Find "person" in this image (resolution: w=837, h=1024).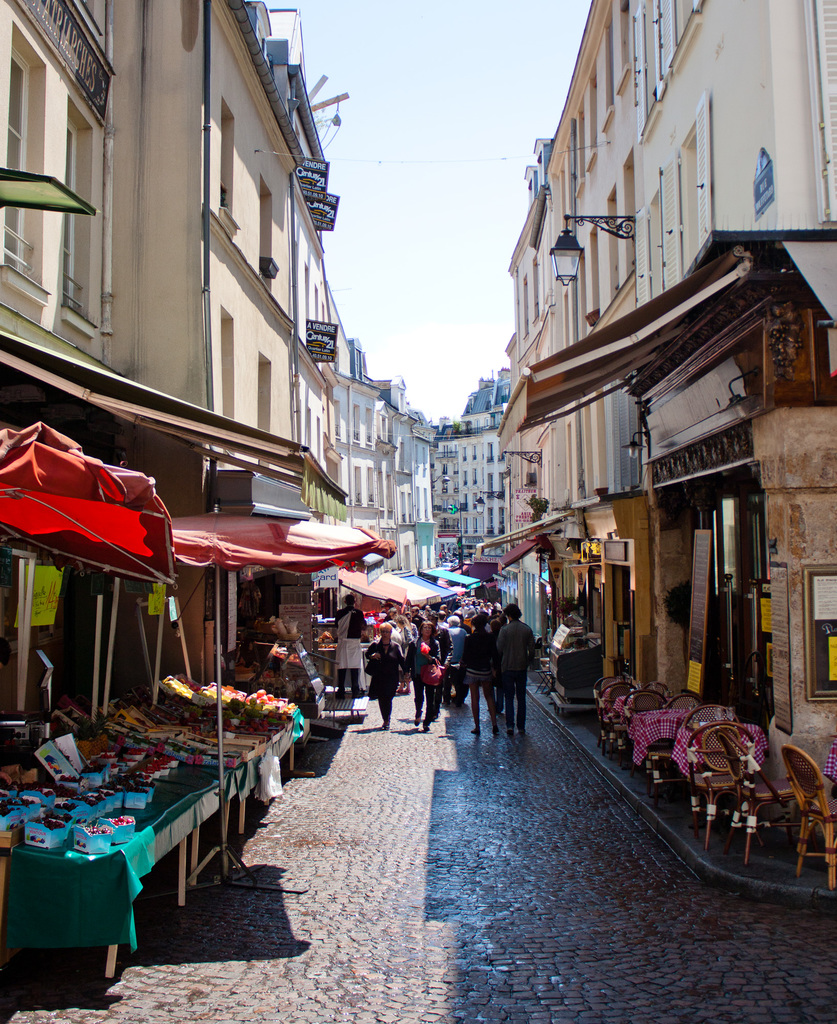
bbox=(333, 594, 367, 700).
